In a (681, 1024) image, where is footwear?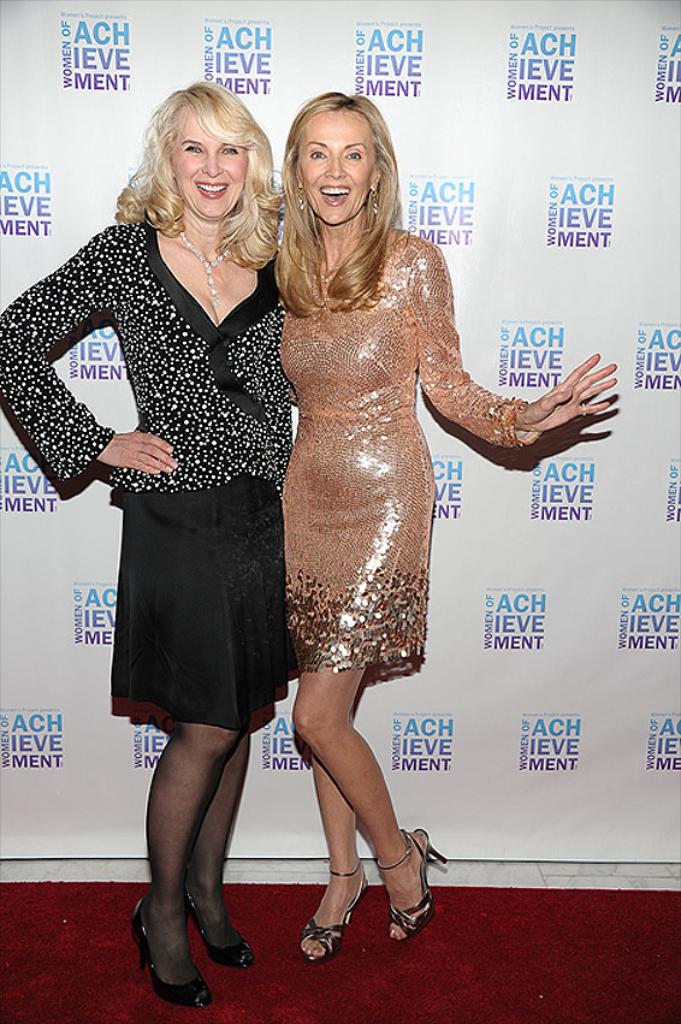
[118,889,218,1018].
